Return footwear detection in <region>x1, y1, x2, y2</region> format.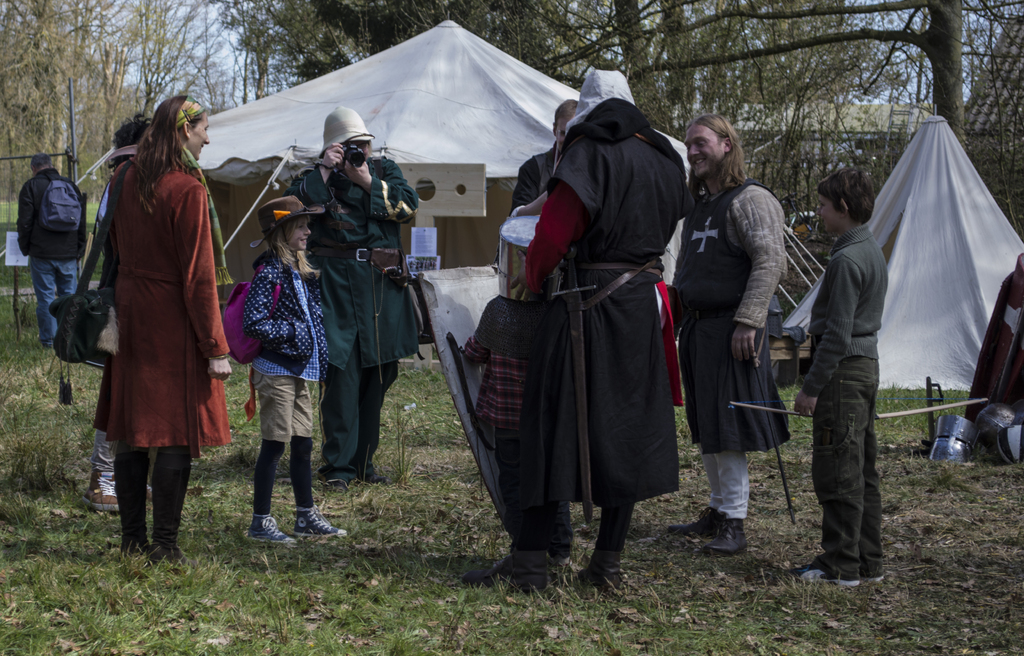
<region>456, 548, 548, 593</region>.
